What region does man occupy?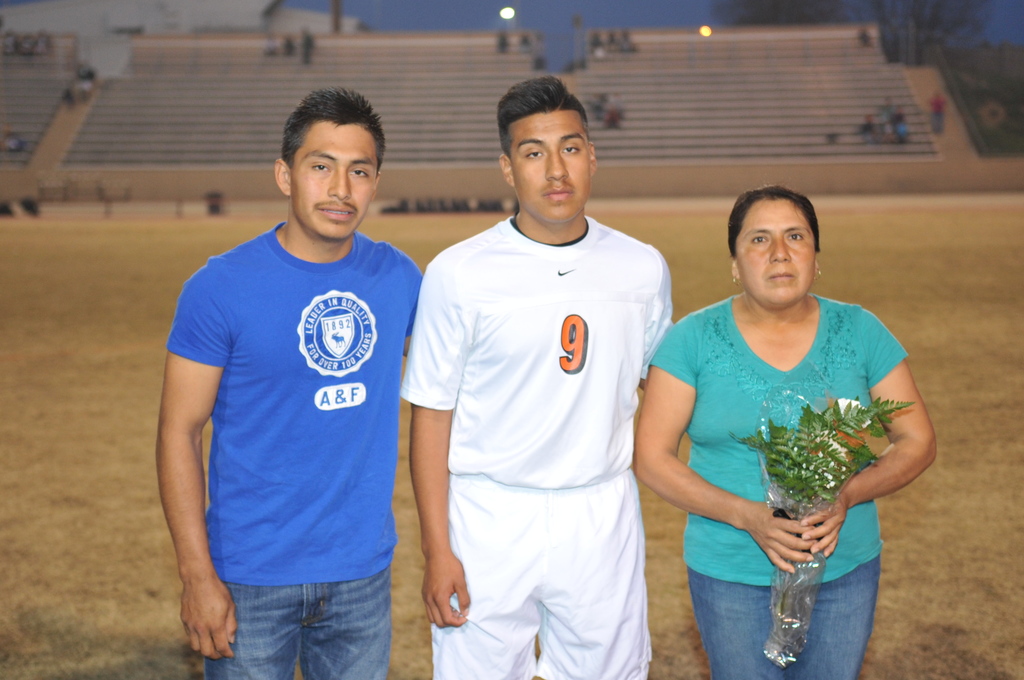
<region>401, 85, 670, 679</region>.
